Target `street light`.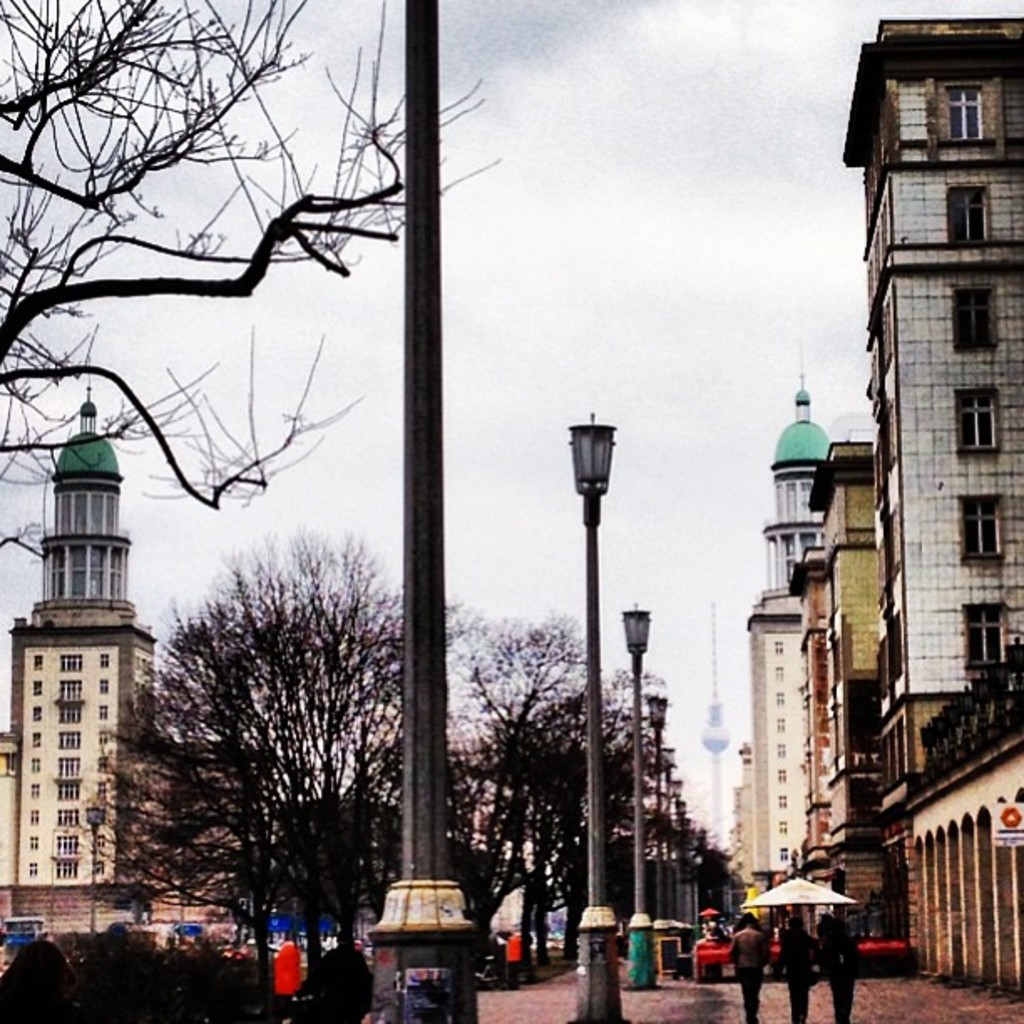
Target region: x1=77, y1=800, x2=110, y2=932.
